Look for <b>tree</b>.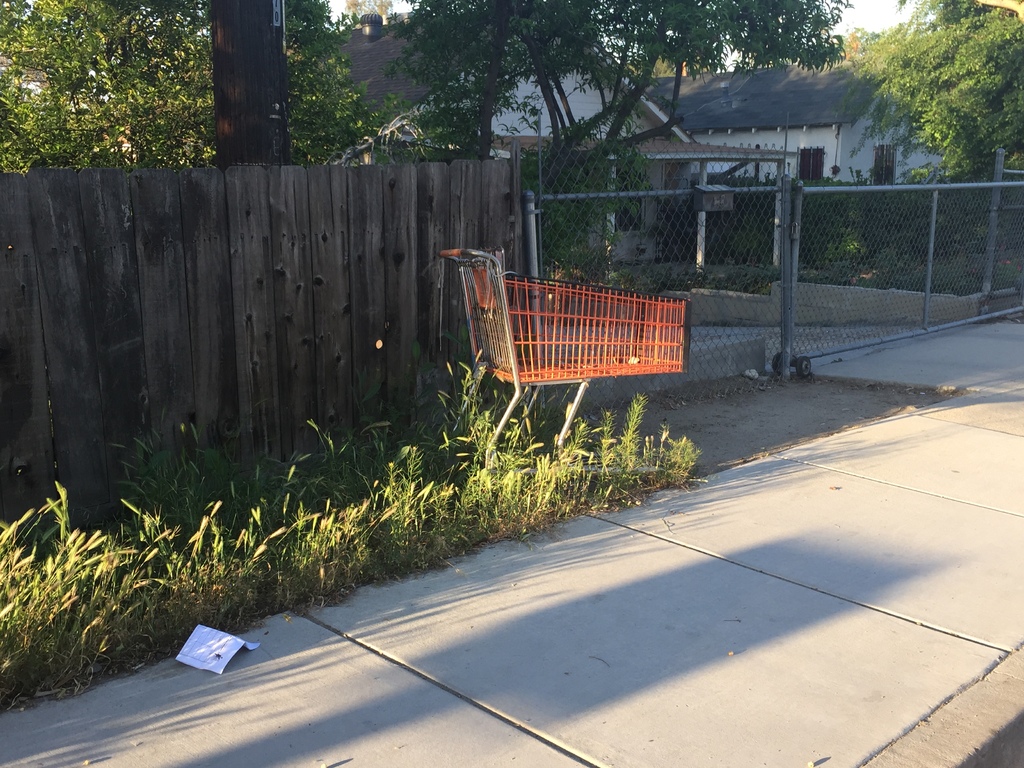
Found: [left=377, top=0, right=856, bottom=324].
